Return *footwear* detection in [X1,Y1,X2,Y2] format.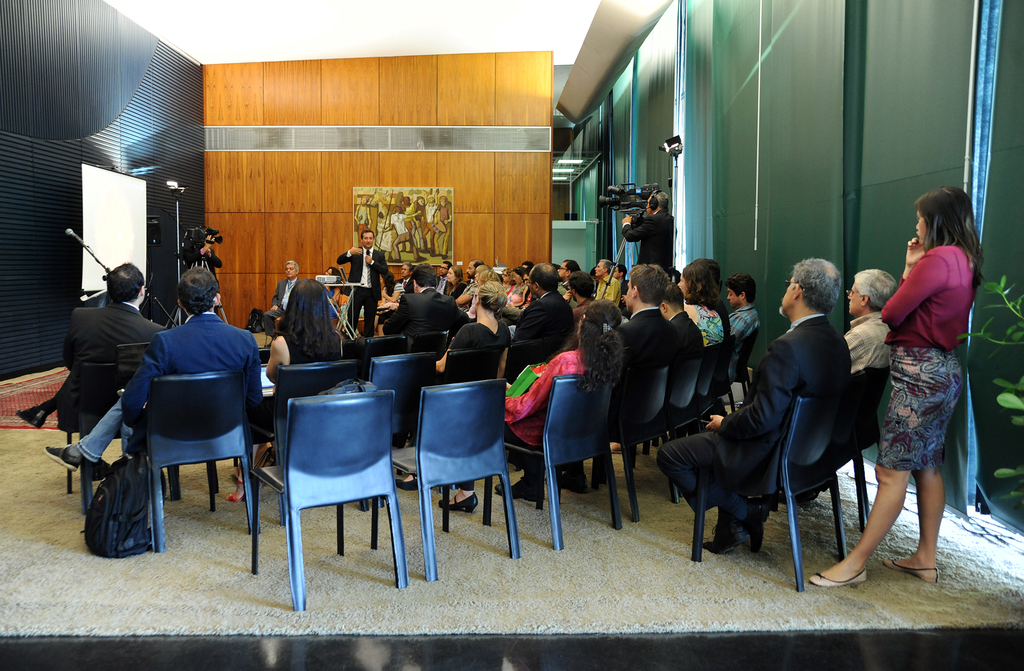
[492,474,539,503].
